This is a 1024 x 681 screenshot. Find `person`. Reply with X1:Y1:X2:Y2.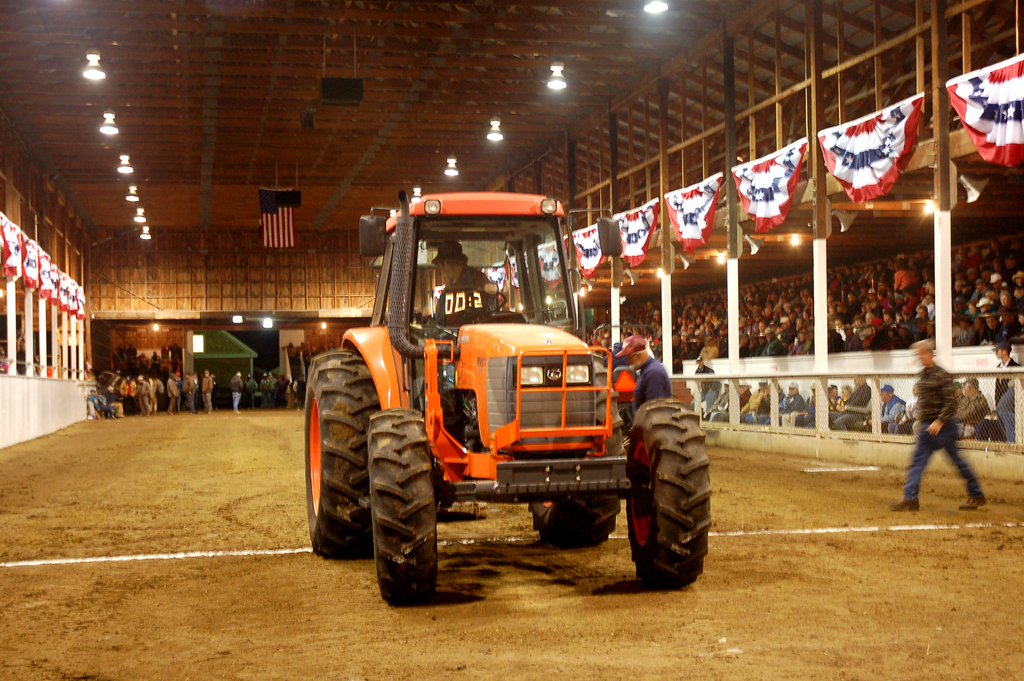
915:343:991:516.
